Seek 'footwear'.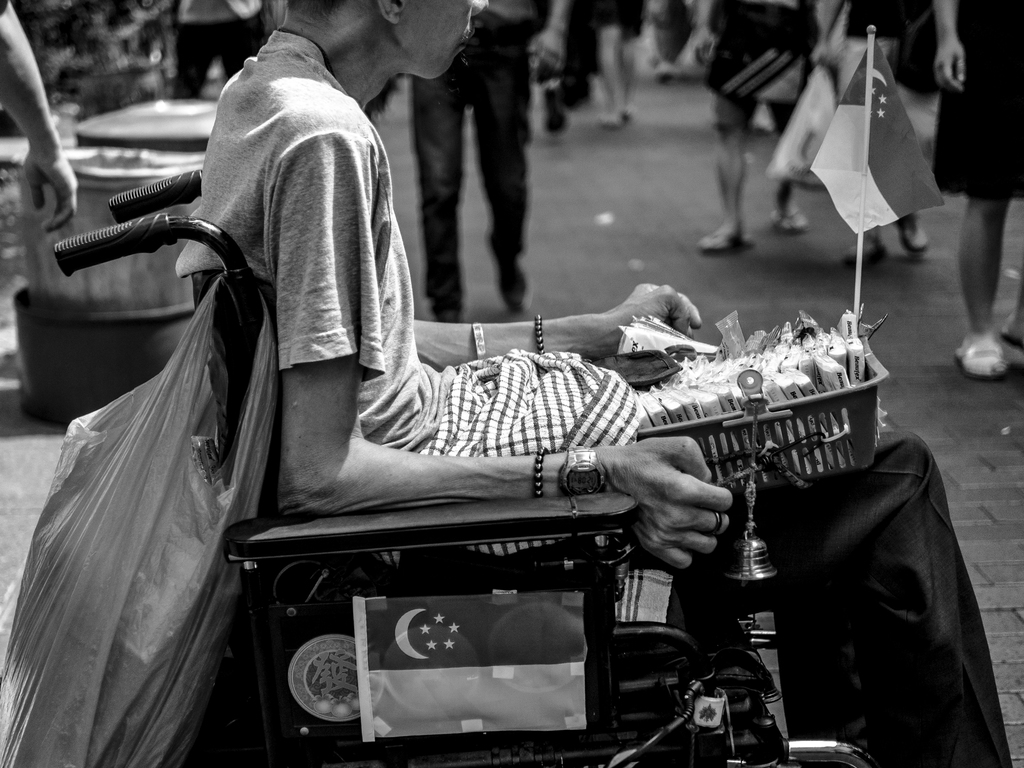
[x1=772, y1=211, x2=801, y2=229].
